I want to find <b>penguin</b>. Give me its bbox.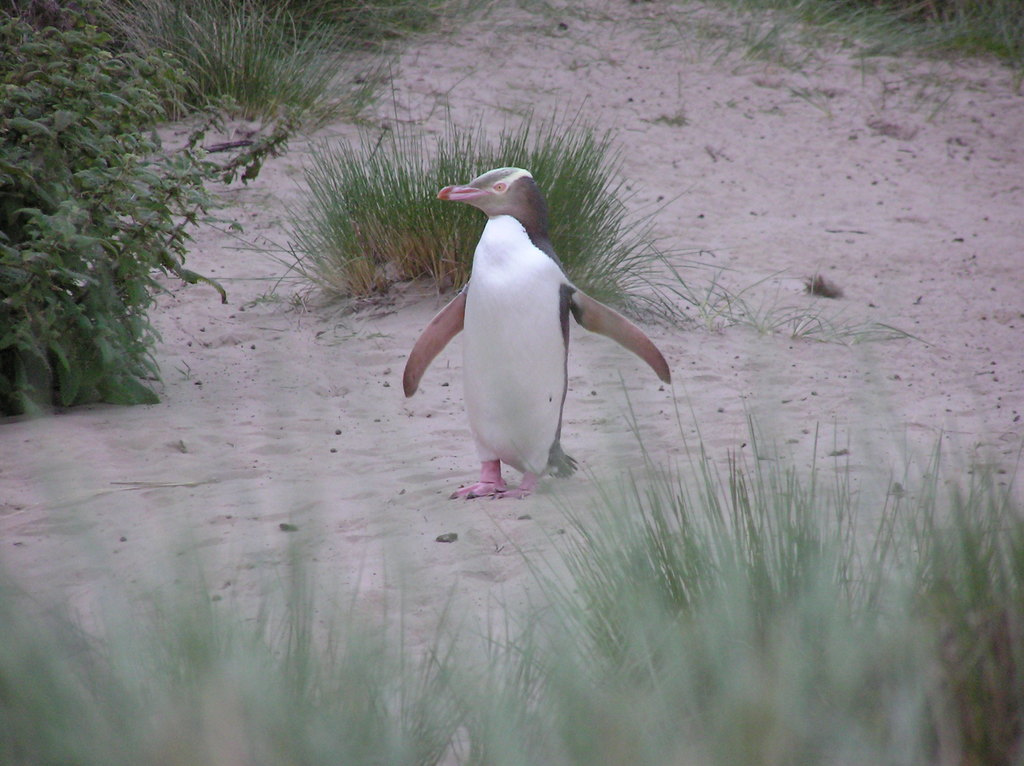
crop(399, 159, 673, 504).
